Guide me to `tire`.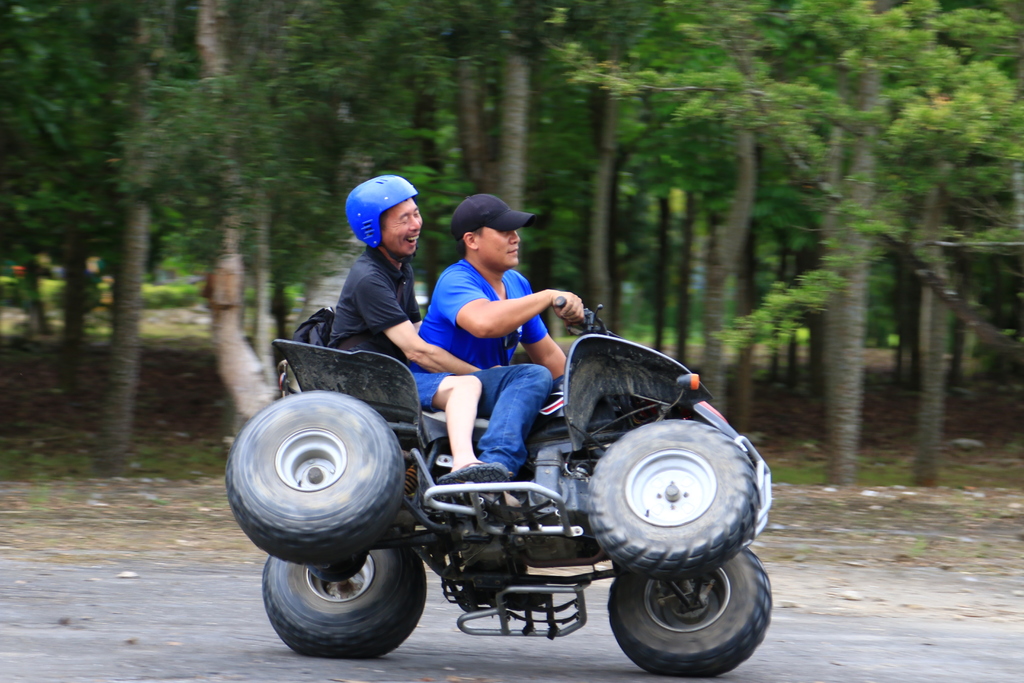
Guidance: (583,415,762,572).
